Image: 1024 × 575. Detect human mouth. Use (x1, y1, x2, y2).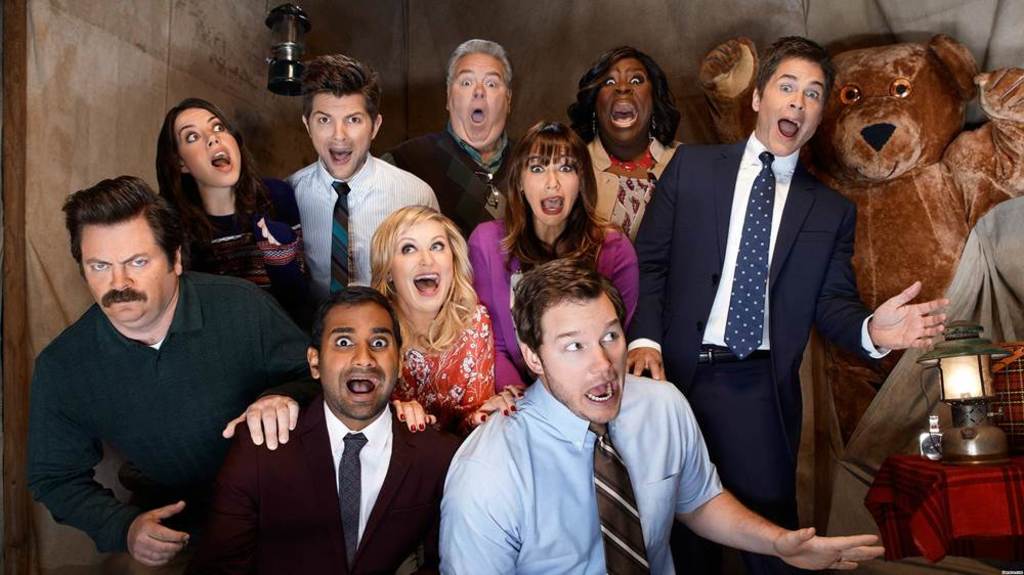
(610, 95, 642, 133).
